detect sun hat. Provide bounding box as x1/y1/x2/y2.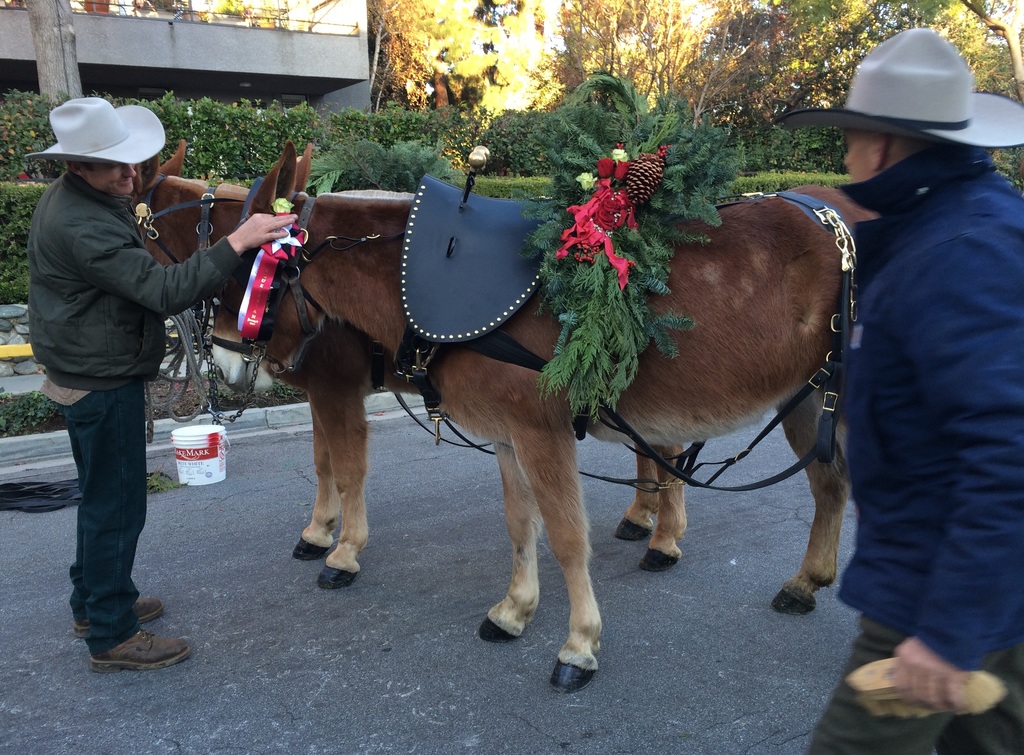
772/28/1023/153.
